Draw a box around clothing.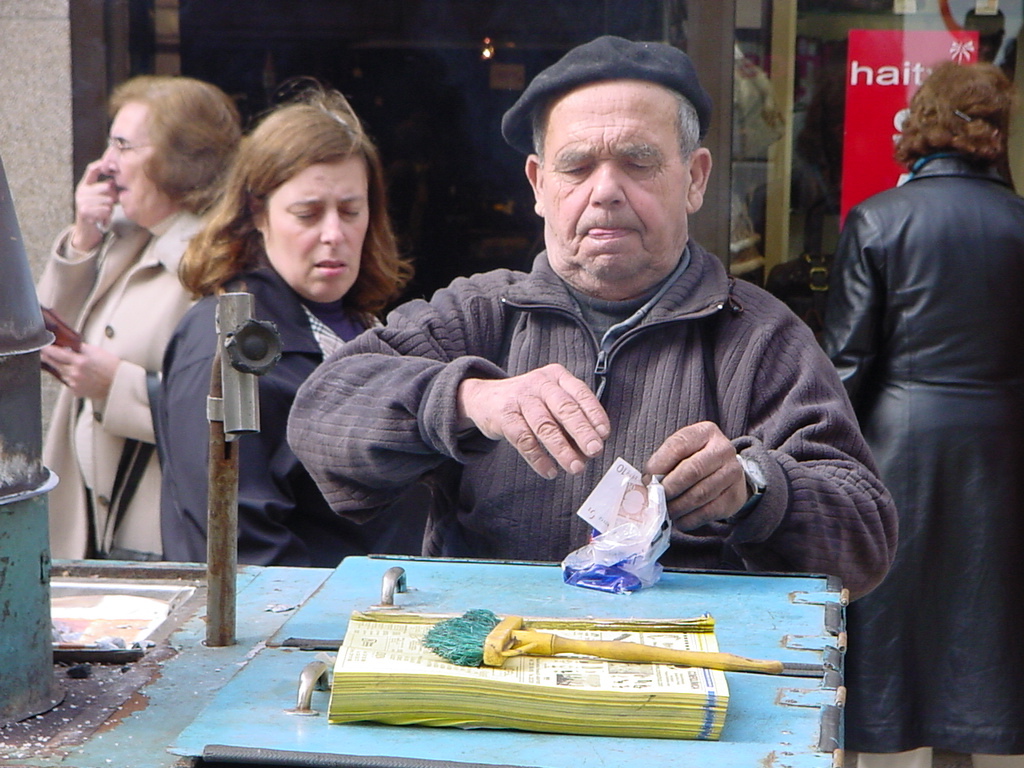
box(281, 248, 893, 572).
